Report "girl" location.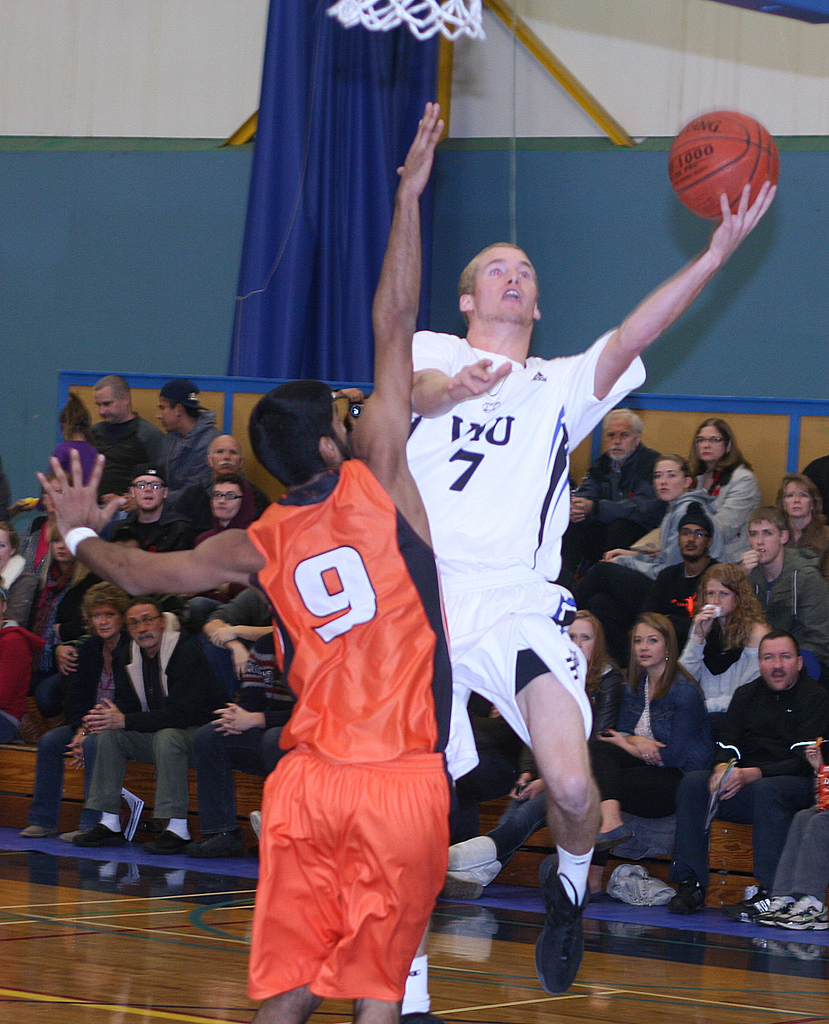
Report: 579 454 734 670.
